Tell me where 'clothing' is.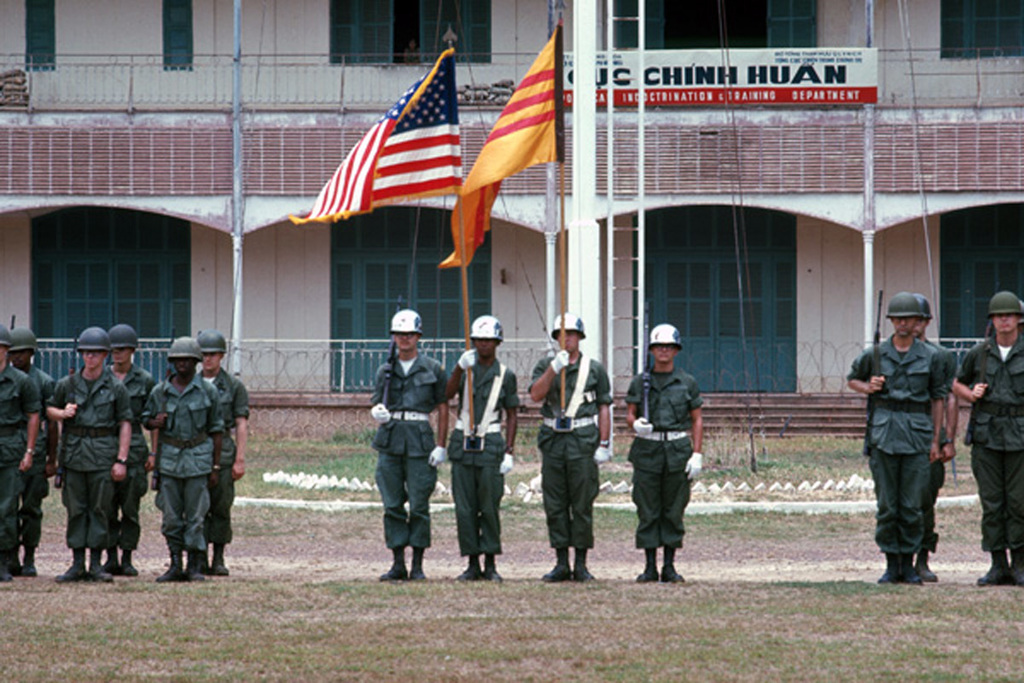
'clothing' is at 24,363,58,555.
